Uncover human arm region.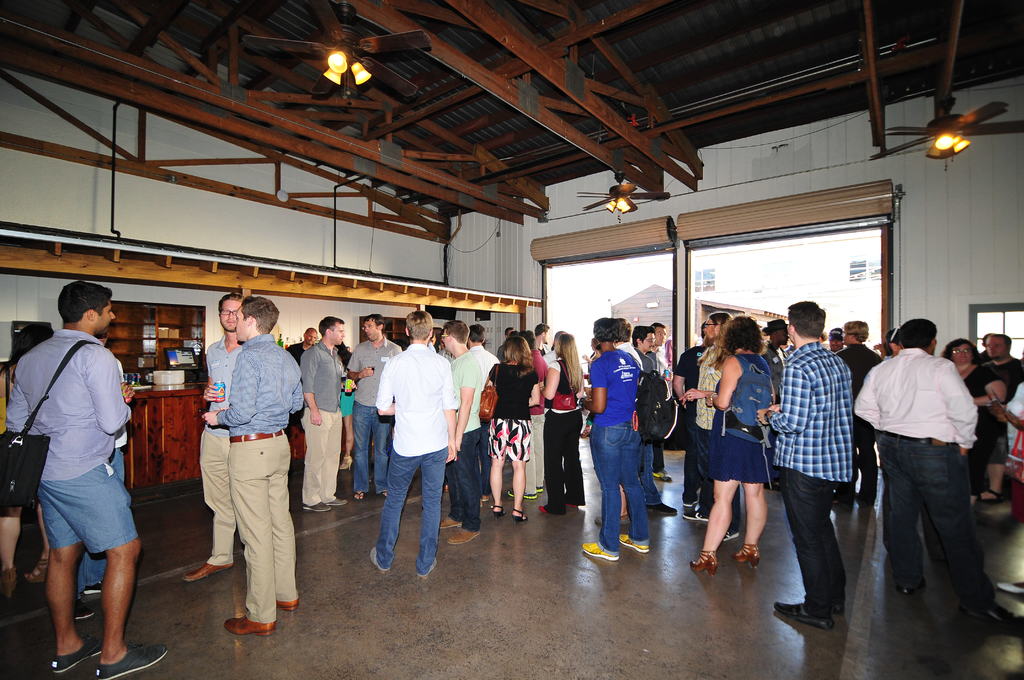
Uncovered: (left=684, top=385, right=707, bottom=400).
